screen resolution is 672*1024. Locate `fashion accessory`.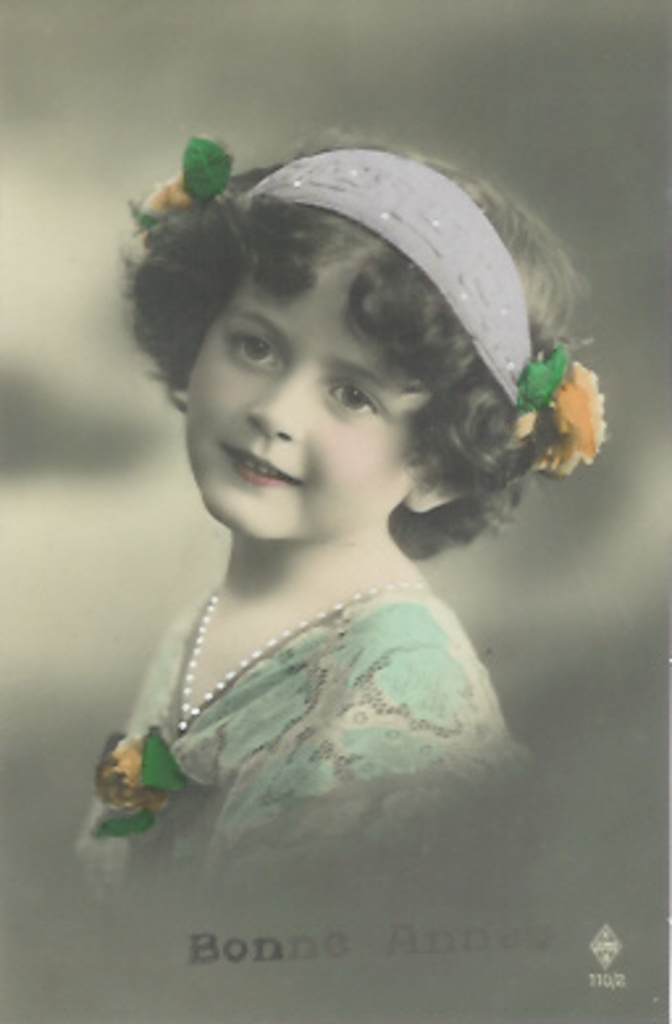
rect(168, 570, 430, 727).
